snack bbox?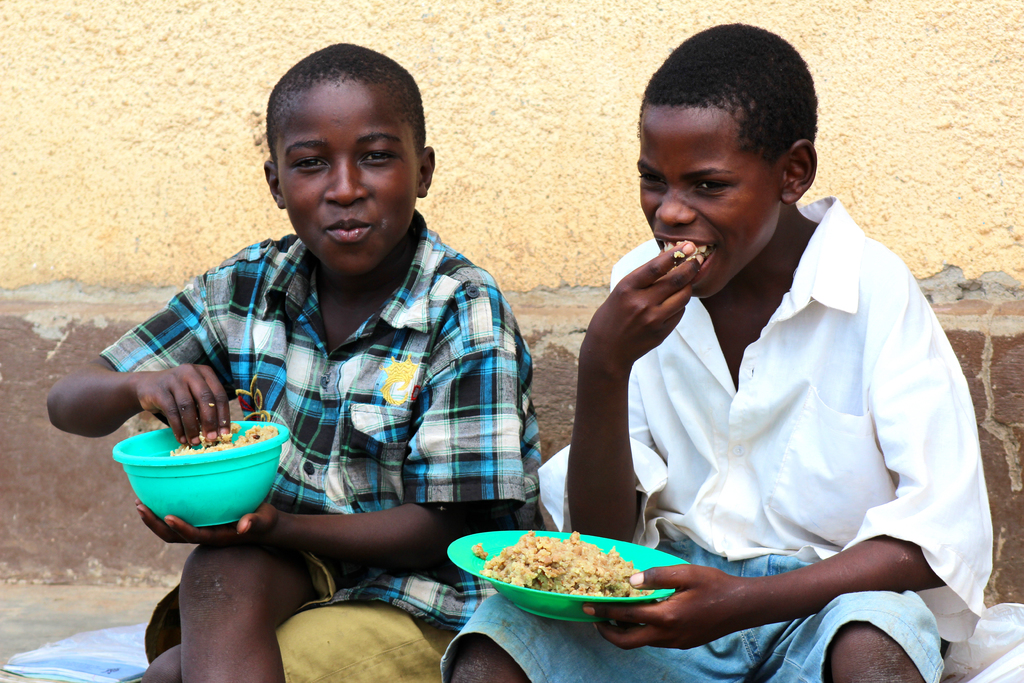
{"left": 450, "top": 541, "right": 703, "bottom": 636}
